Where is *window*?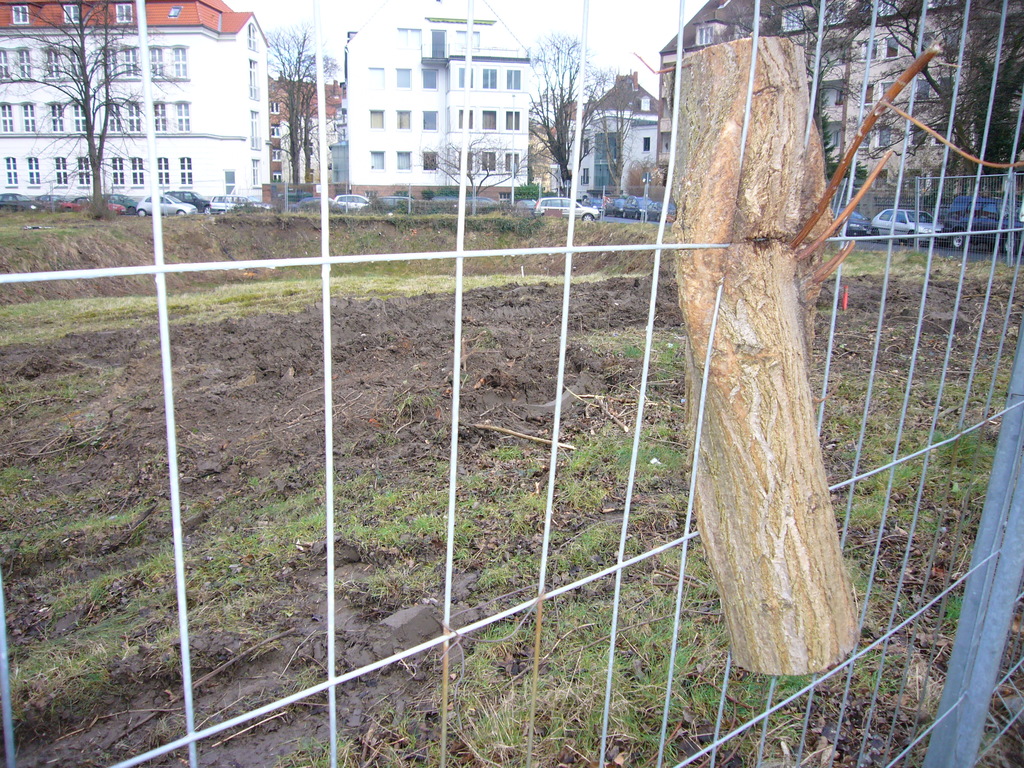
rect(420, 65, 441, 93).
